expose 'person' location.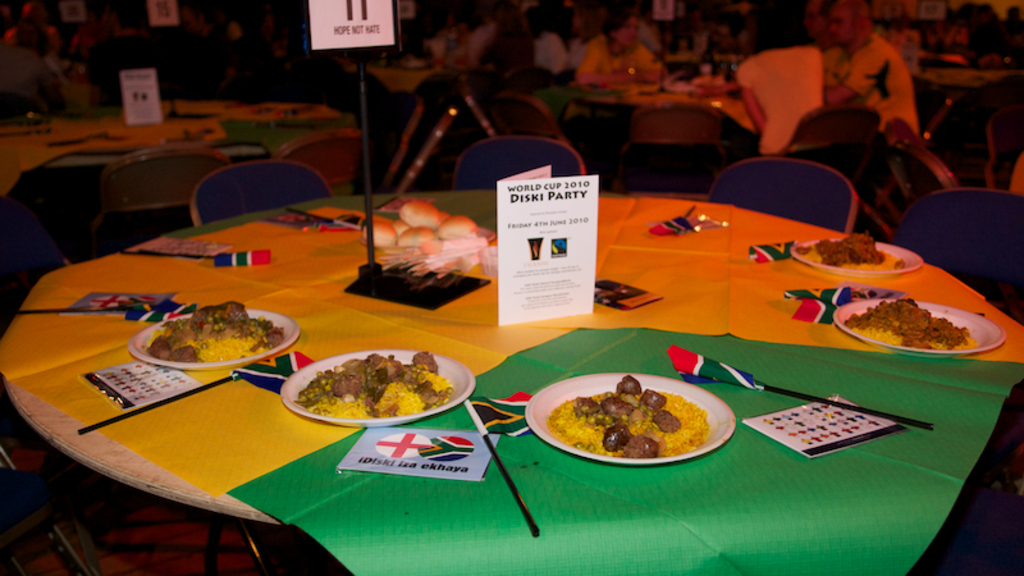
Exposed at (580, 6, 663, 78).
